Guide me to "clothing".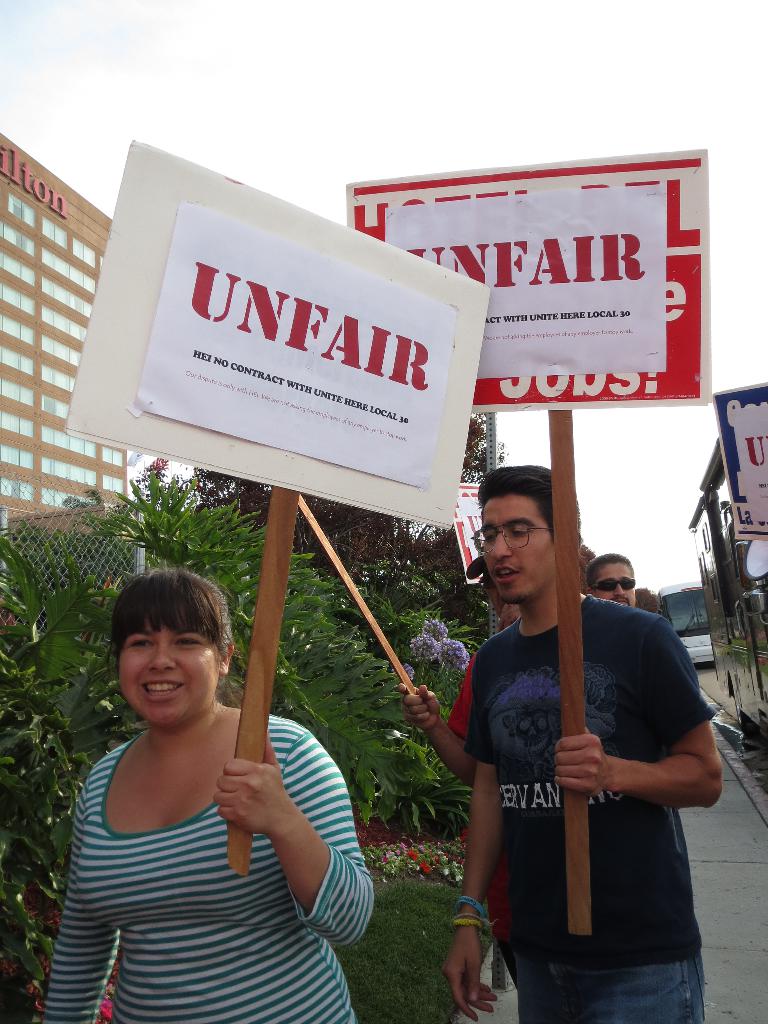
Guidance: left=446, top=563, right=713, bottom=997.
